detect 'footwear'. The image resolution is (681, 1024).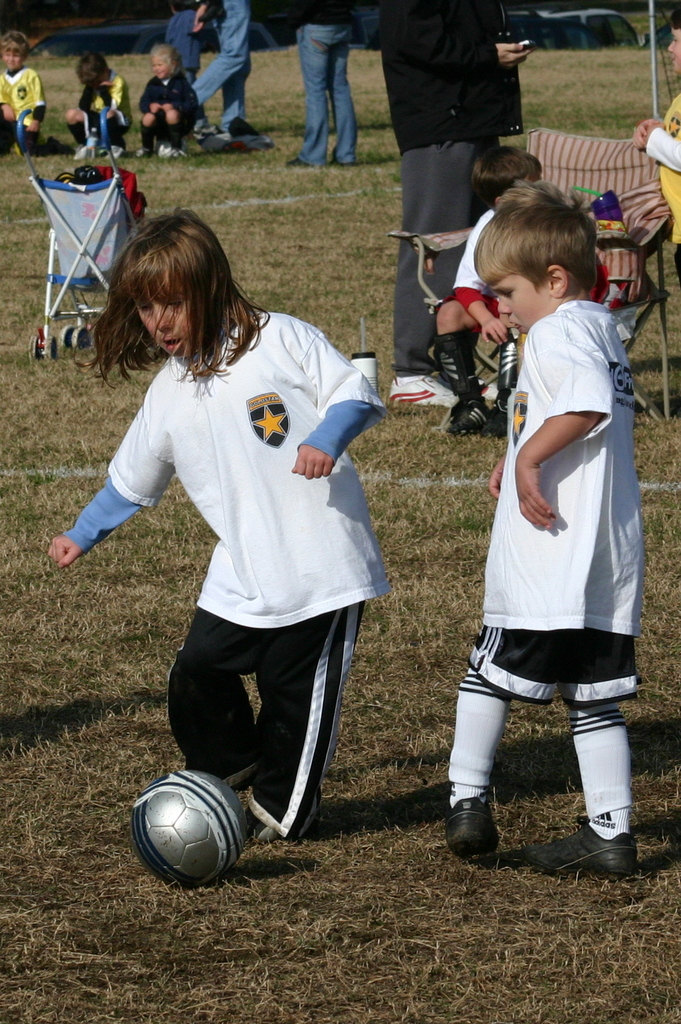
76/136/99/161.
